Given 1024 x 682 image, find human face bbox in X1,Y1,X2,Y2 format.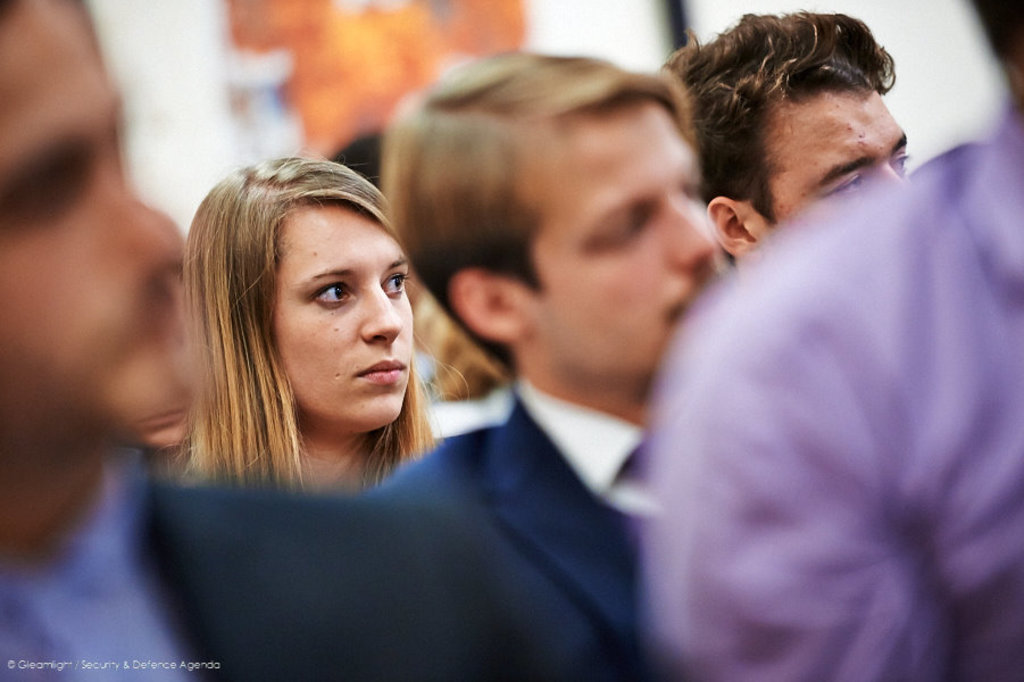
521,100,724,388.
